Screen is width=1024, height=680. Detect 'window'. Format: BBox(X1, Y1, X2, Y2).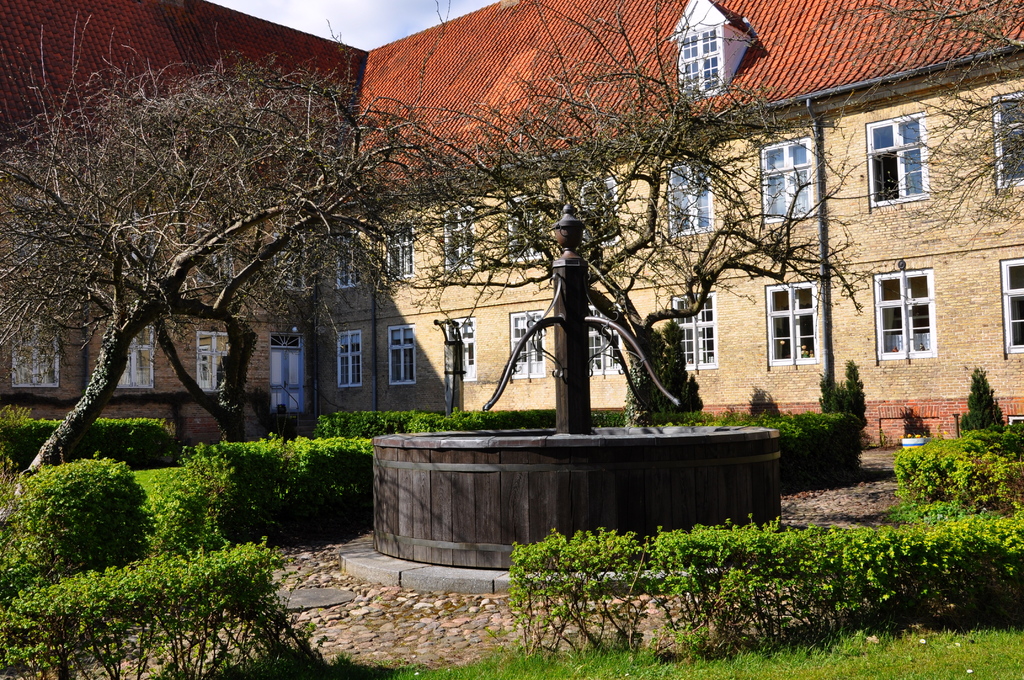
BBox(8, 318, 56, 391).
